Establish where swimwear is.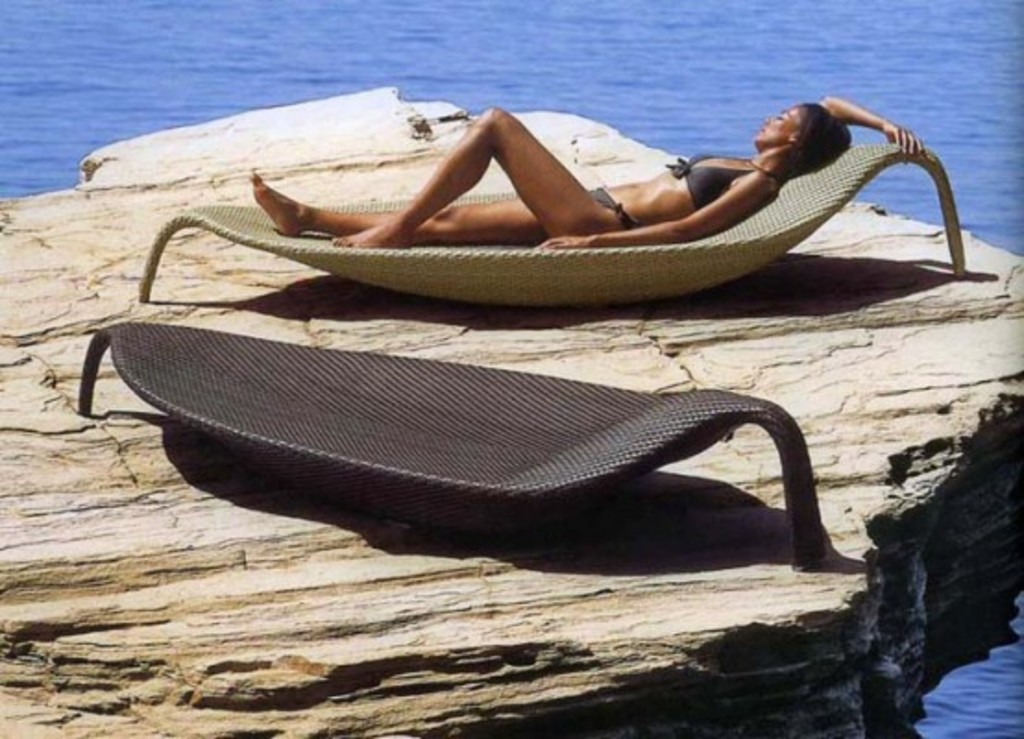
Established at <box>664,151,776,214</box>.
